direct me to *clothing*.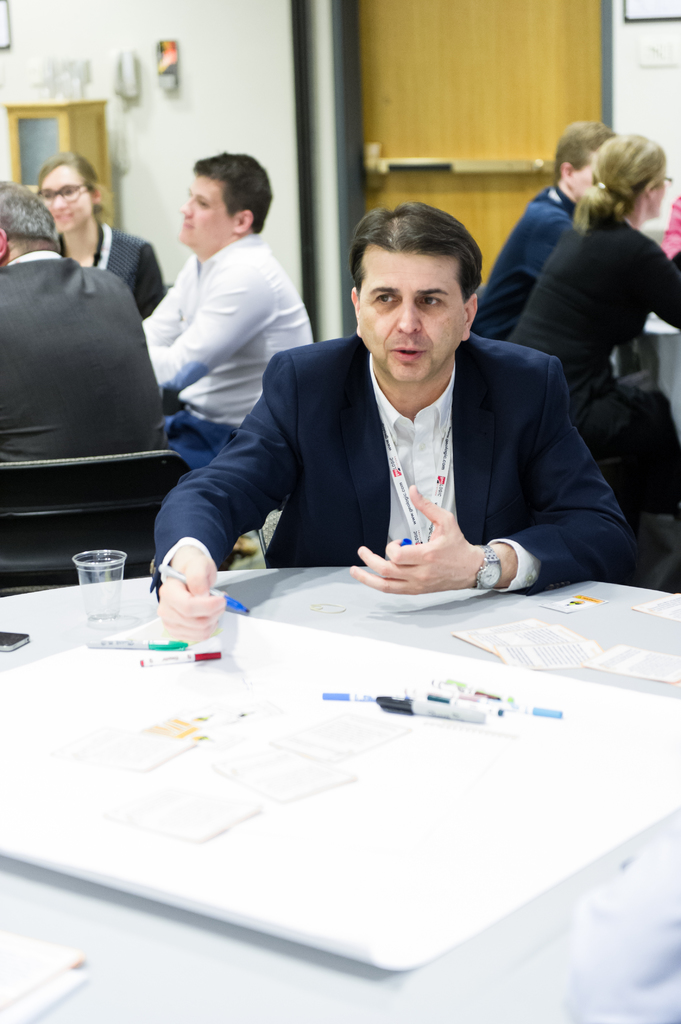
Direction: <bbox>0, 246, 203, 572</bbox>.
